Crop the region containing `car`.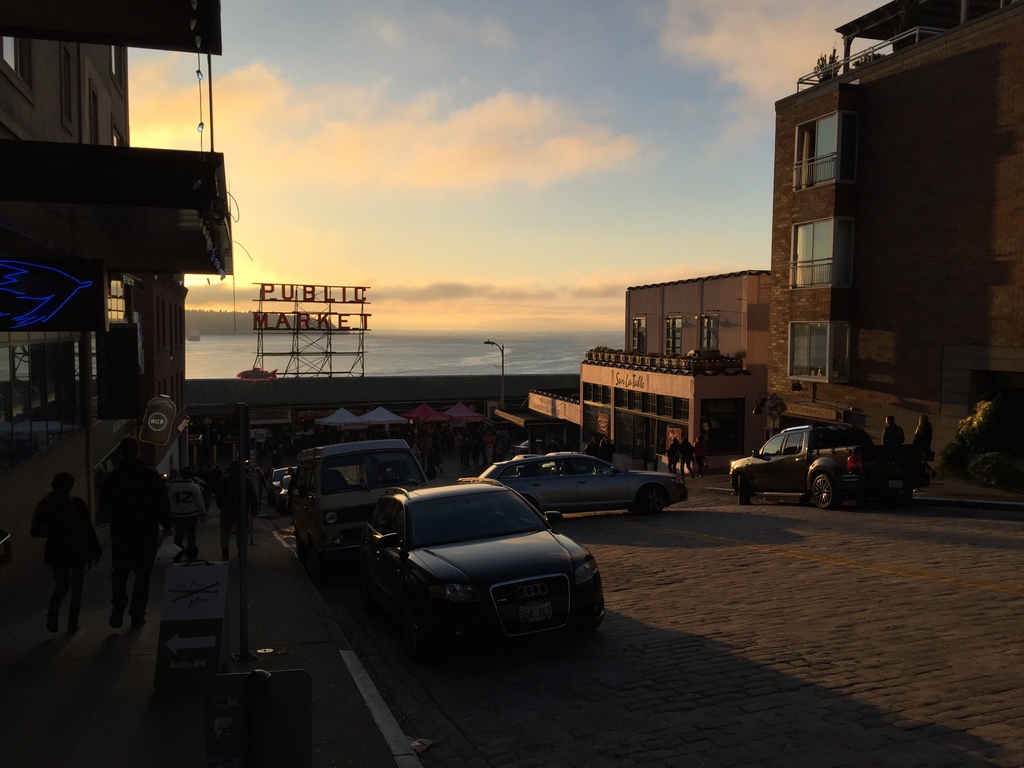
Crop region: [731, 414, 931, 511].
